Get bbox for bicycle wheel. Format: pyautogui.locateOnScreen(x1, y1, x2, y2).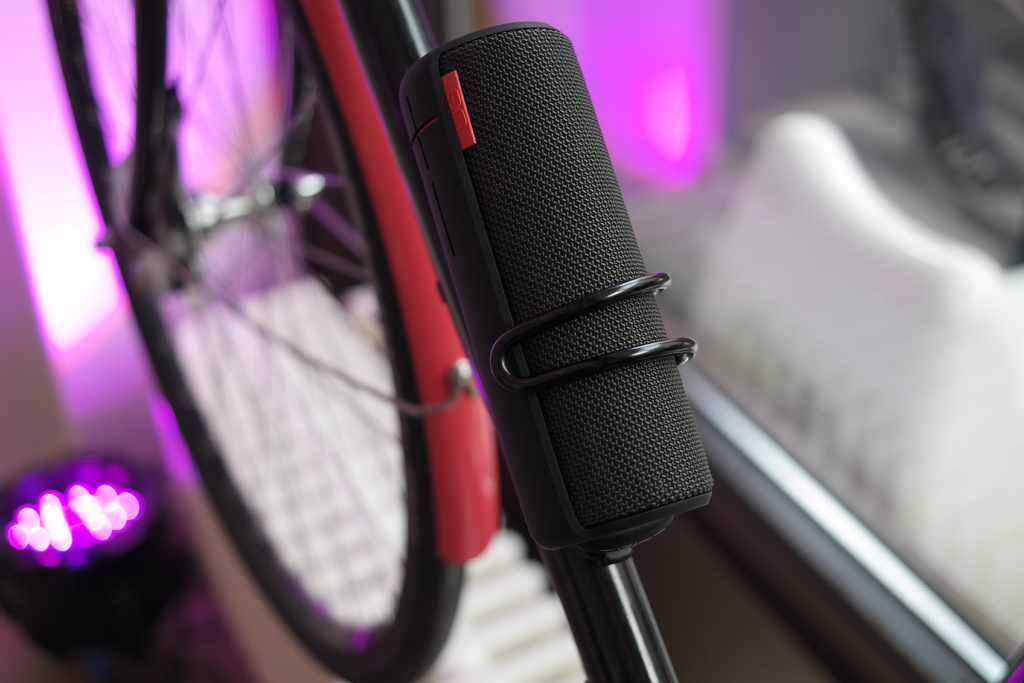
pyautogui.locateOnScreen(120, 8, 645, 682).
